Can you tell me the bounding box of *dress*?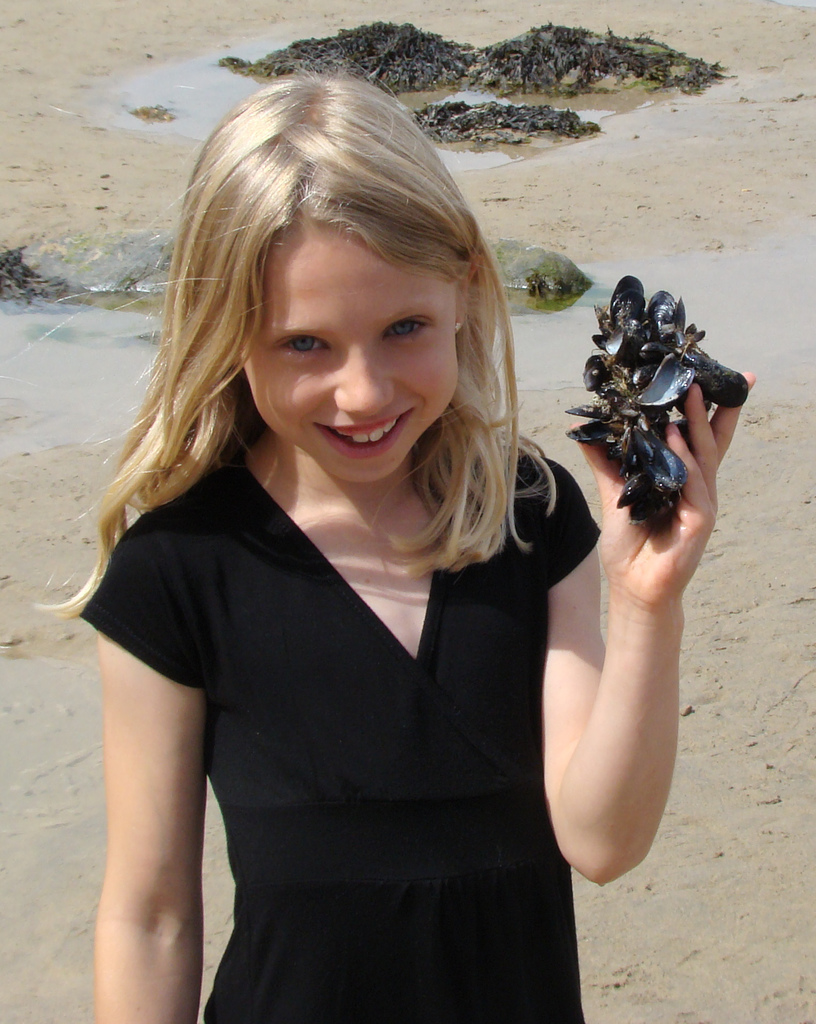
[78, 461, 601, 1023].
